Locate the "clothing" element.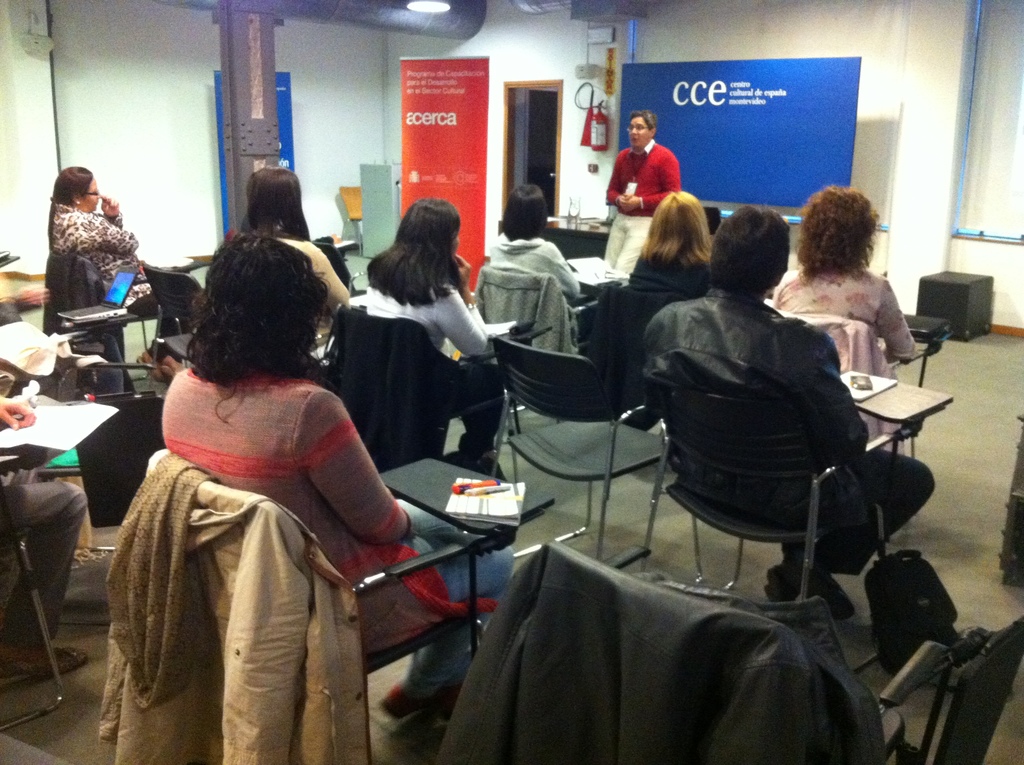
Element bbox: pyautogui.locateOnScreen(638, 287, 935, 586).
